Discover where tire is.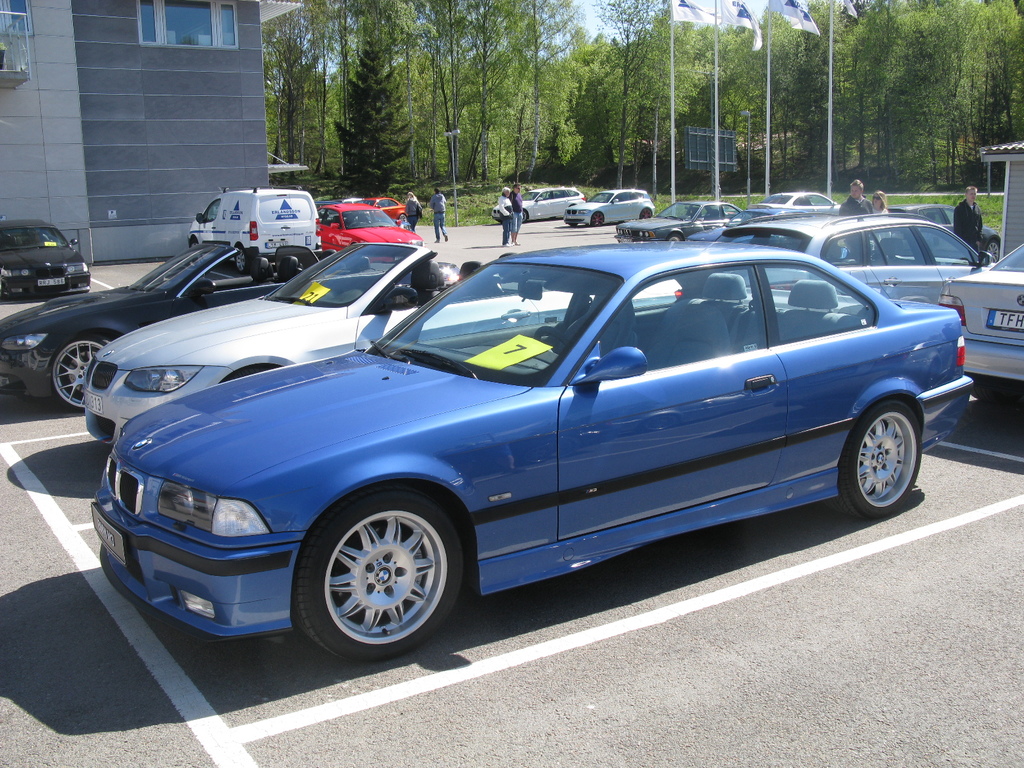
Discovered at detection(568, 220, 580, 230).
